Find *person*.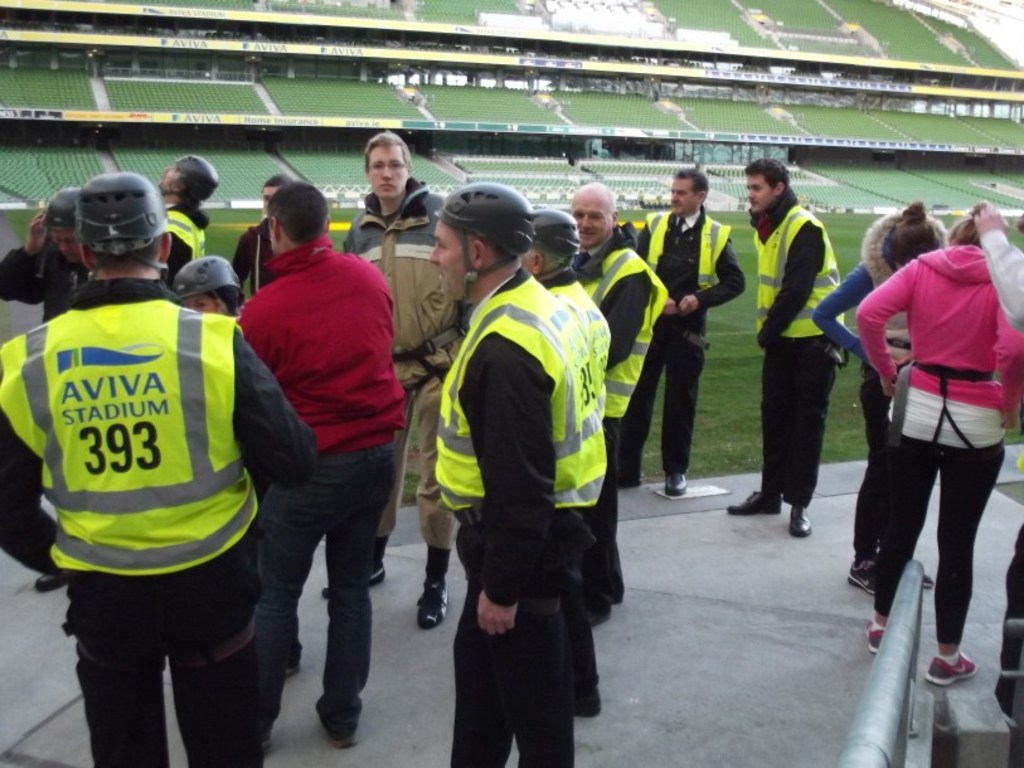
Rect(320, 126, 467, 631).
